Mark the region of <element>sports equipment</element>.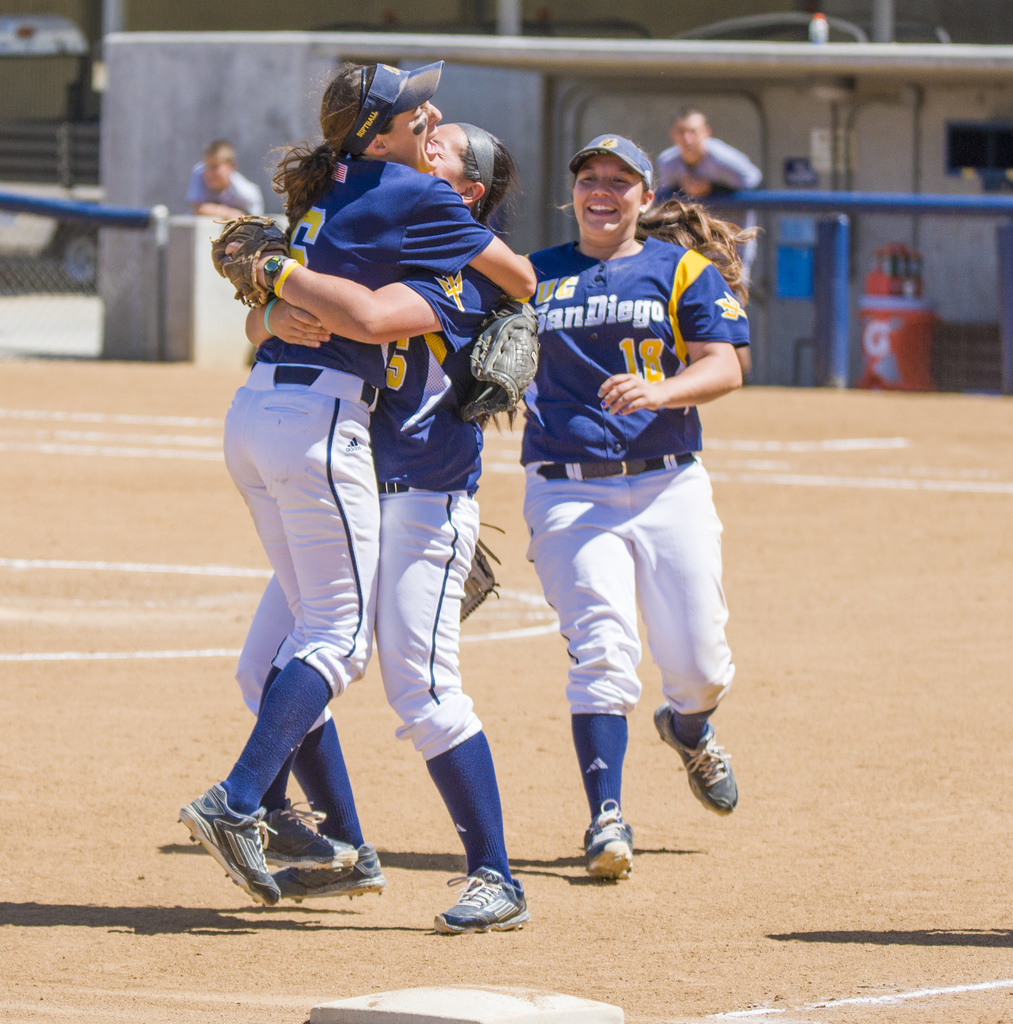
Region: 268,799,361,868.
